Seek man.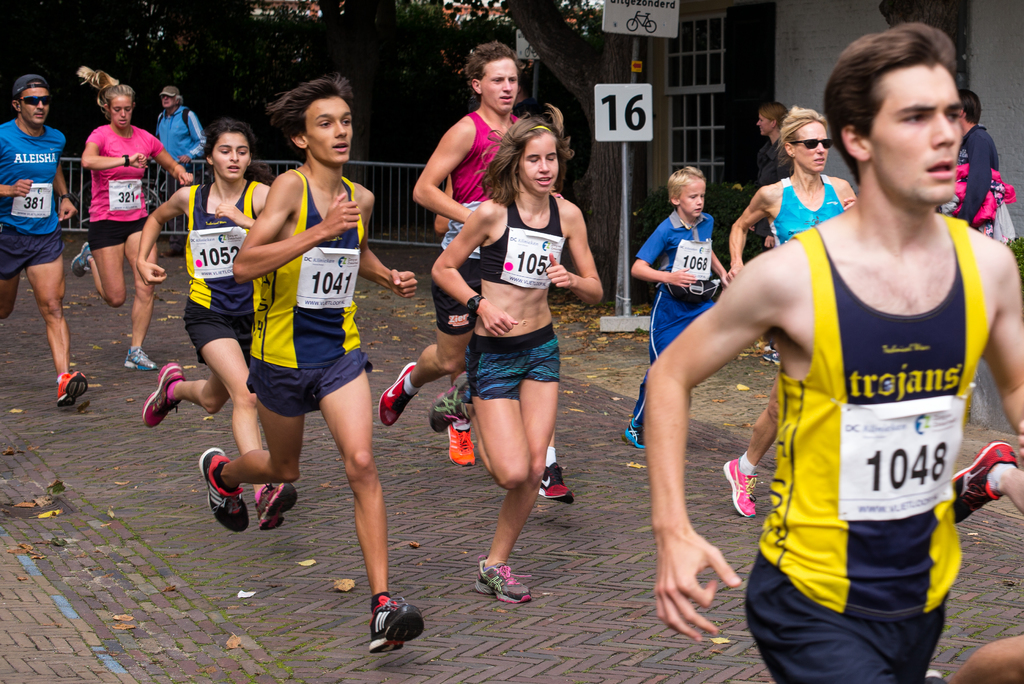
pyautogui.locateOnScreen(199, 73, 426, 656).
